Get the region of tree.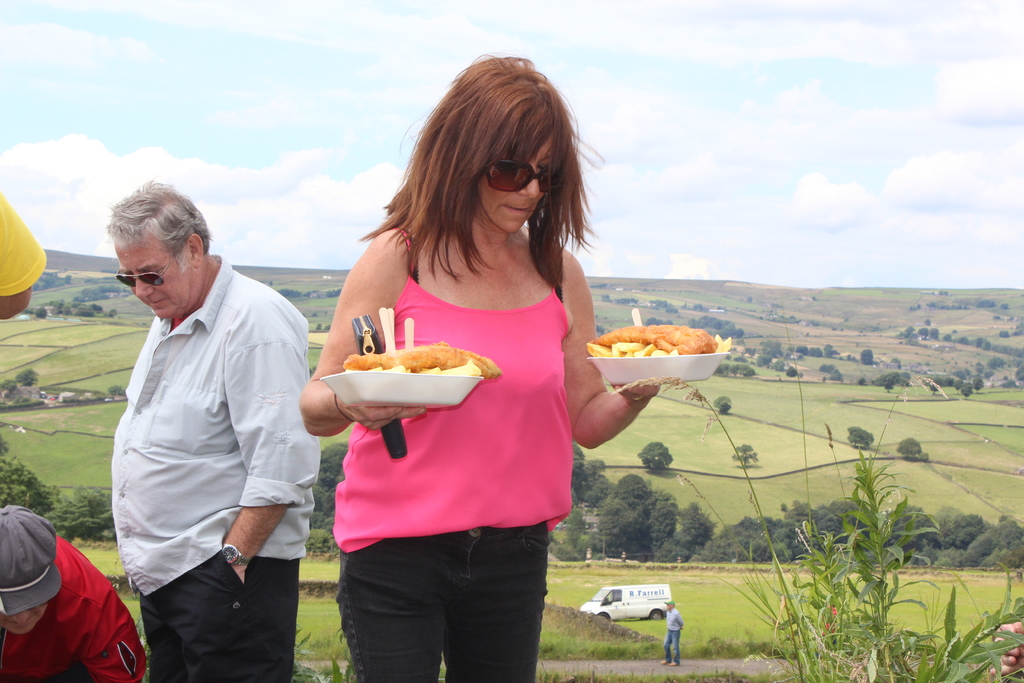
925,382,939,395.
